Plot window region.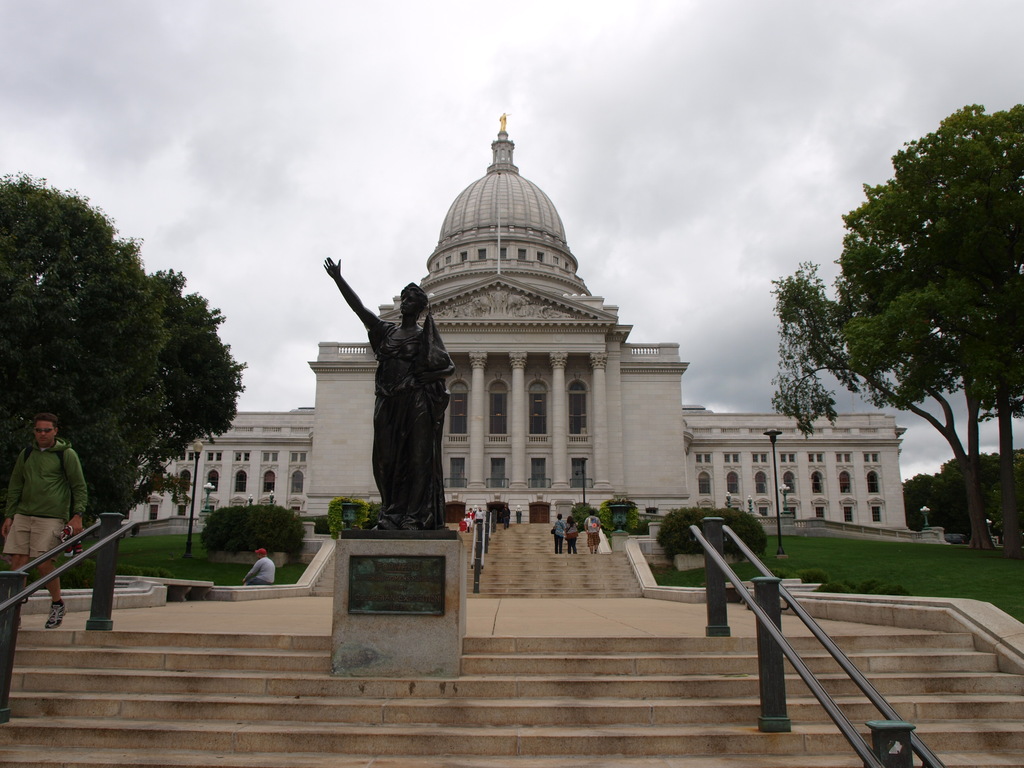
Plotted at box=[783, 474, 796, 495].
